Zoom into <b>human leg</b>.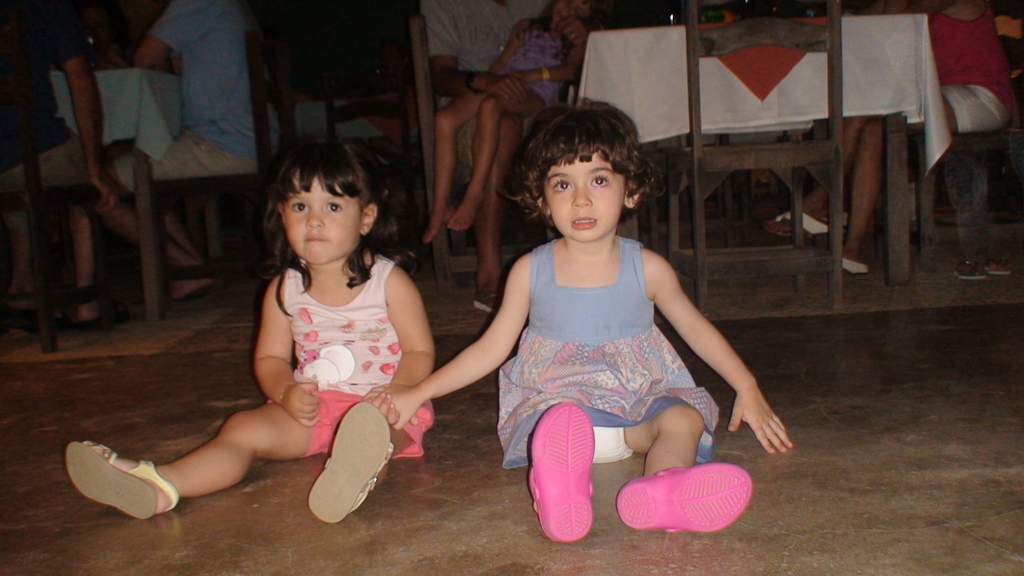
Zoom target: bbox(417, 88, 476, 246).
